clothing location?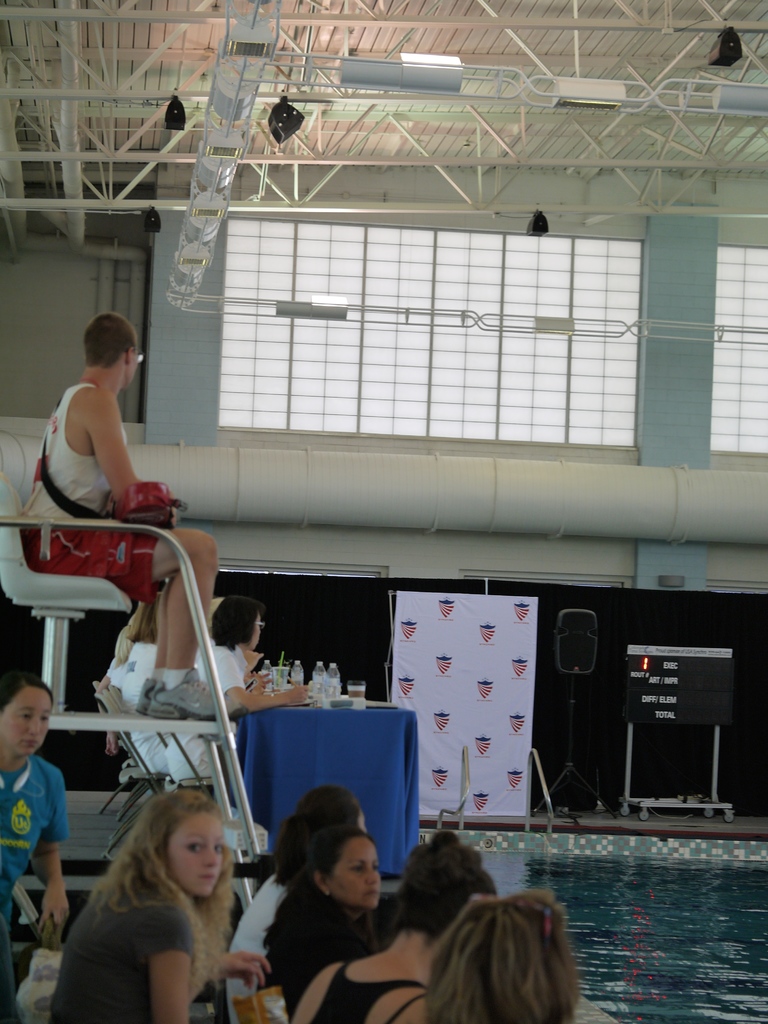
region(31, 383, 223, 642)
